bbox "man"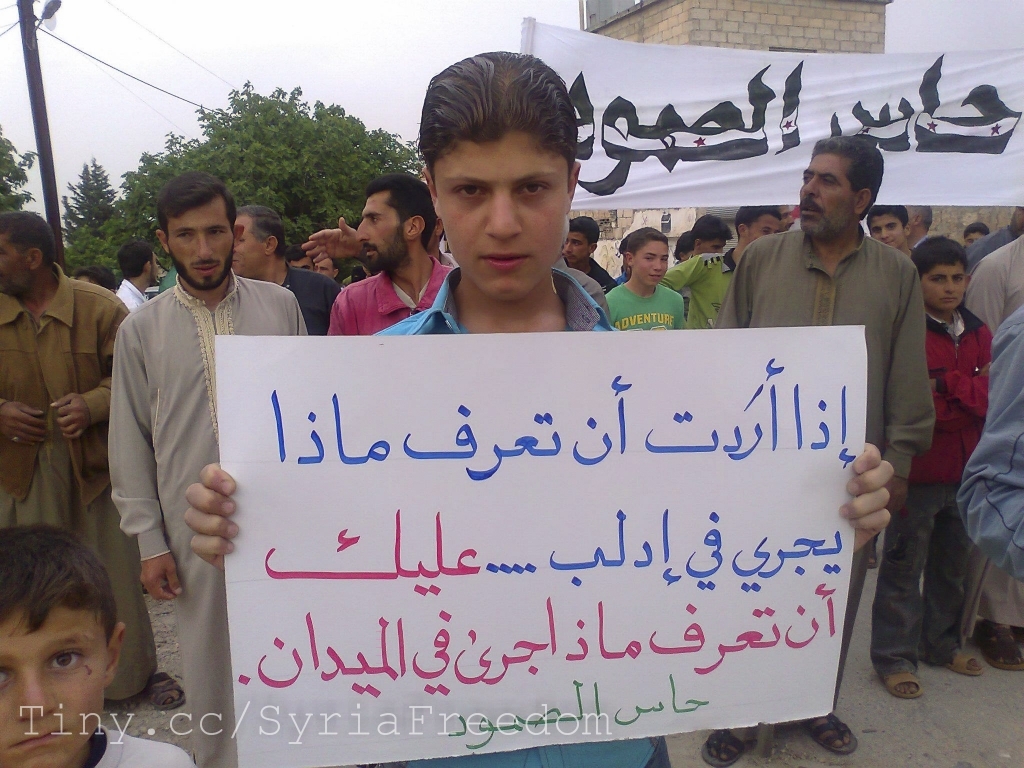
bbox=(93, 158, 293, 696)
